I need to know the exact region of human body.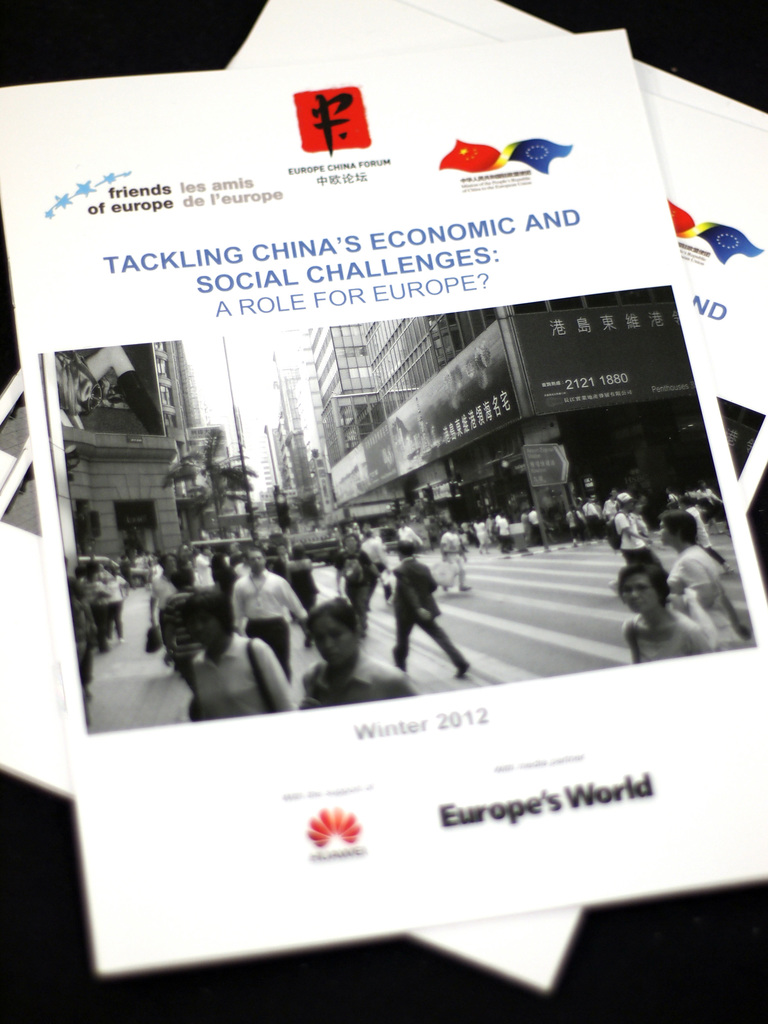
Region: left=698, top=488, right=723, bottom=532.
